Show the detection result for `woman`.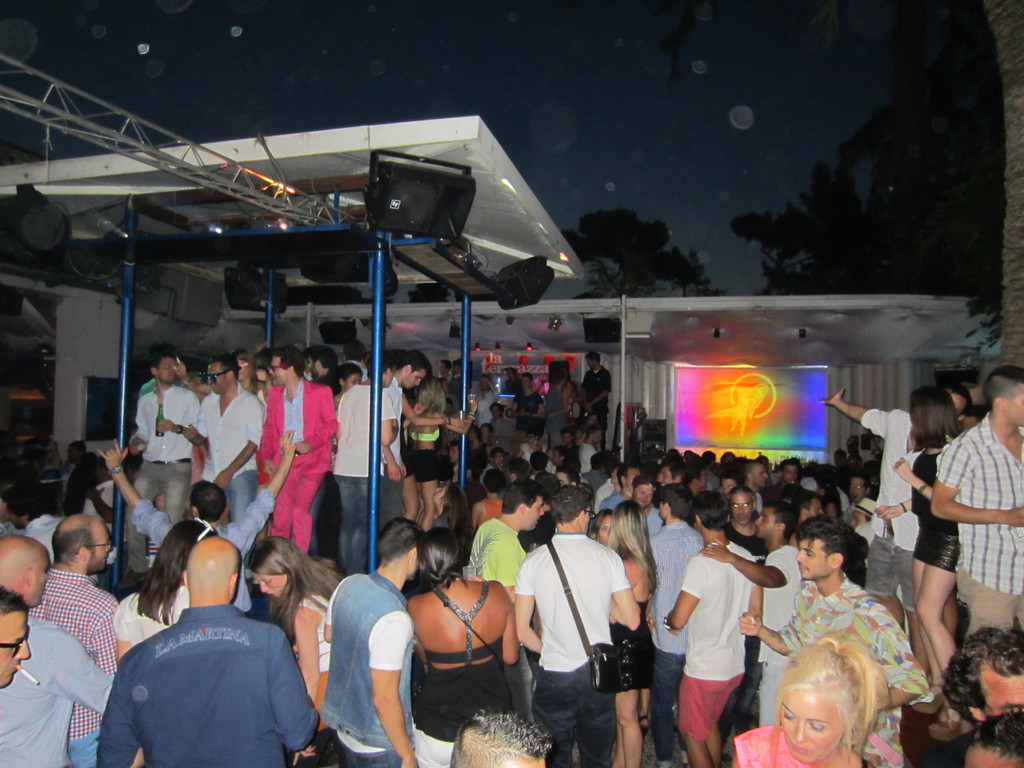
<box>877,381,962,733</box>.
